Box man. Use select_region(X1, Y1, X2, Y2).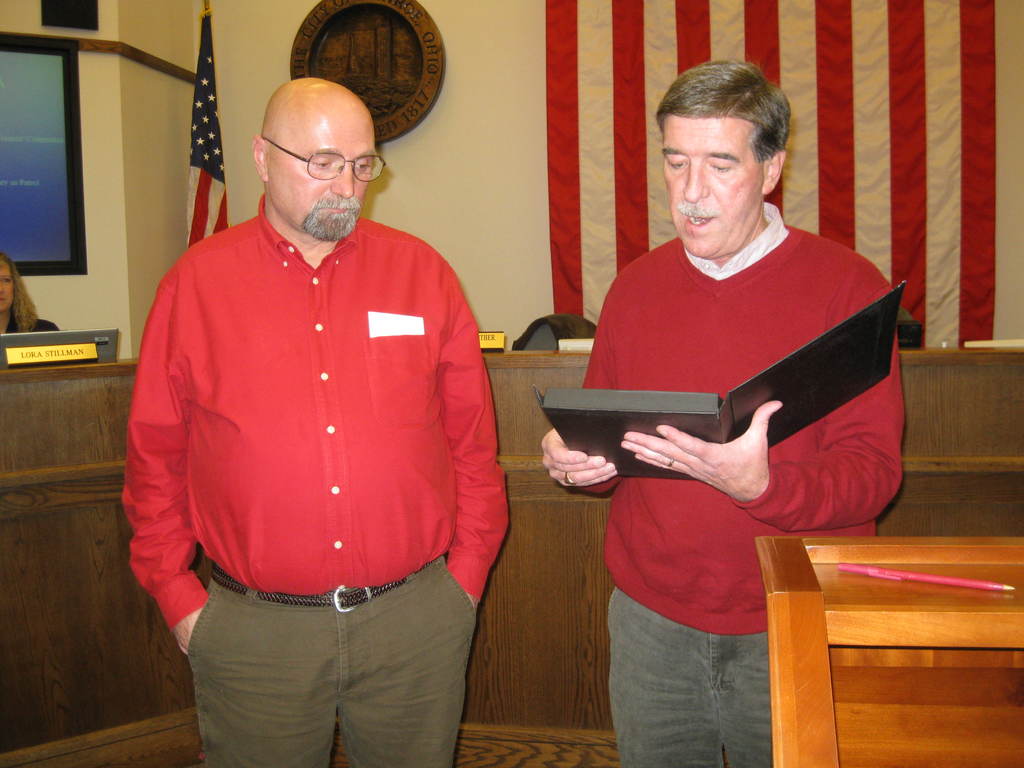
select_region(543, 61, 911, 767).
